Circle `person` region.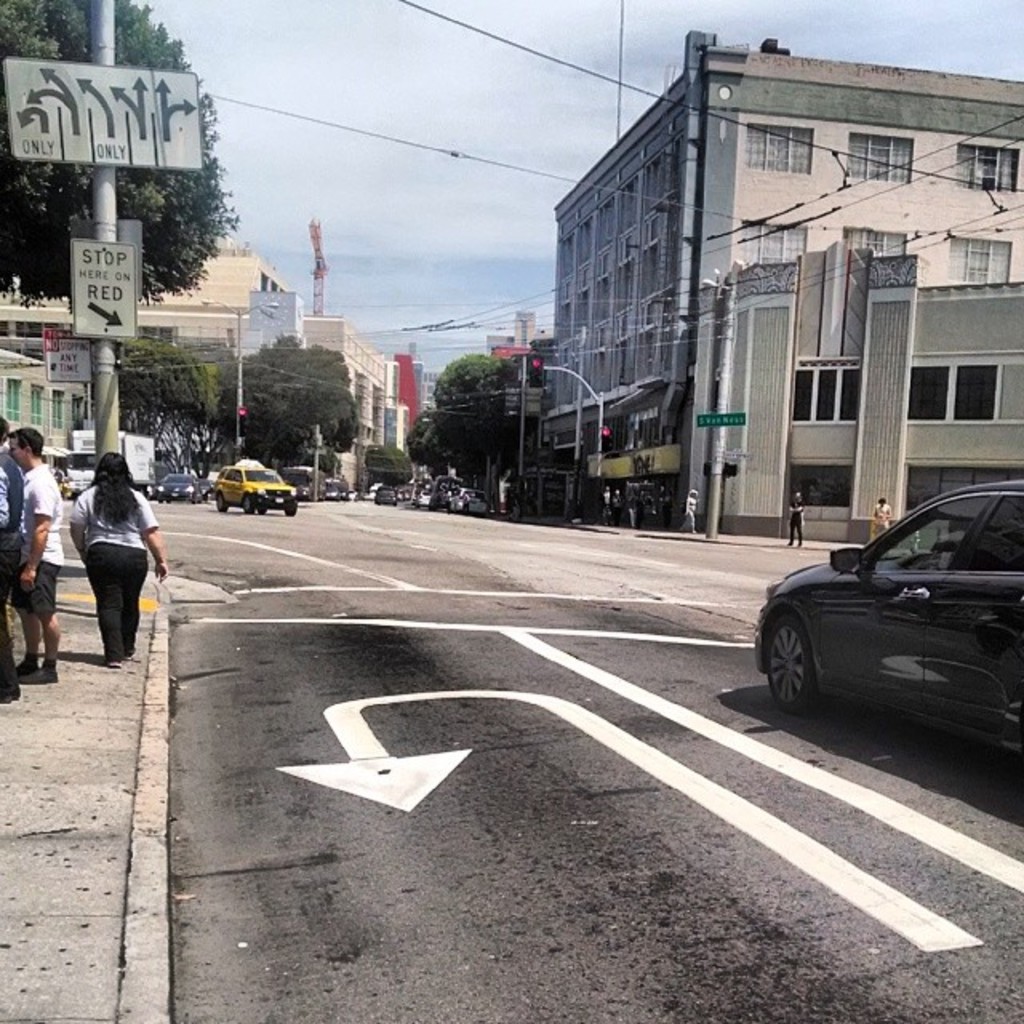
Region: [611, 485, 626, 522].
